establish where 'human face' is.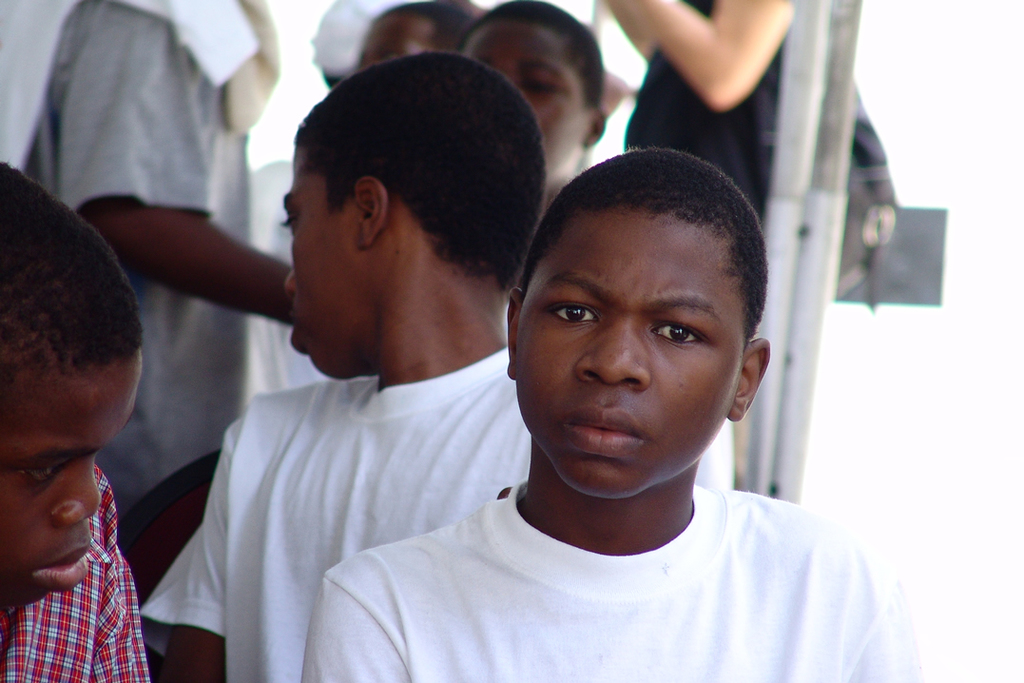
Established at {"x1": 284, "y1": 147, "x2": 364, "y2": 381}.
